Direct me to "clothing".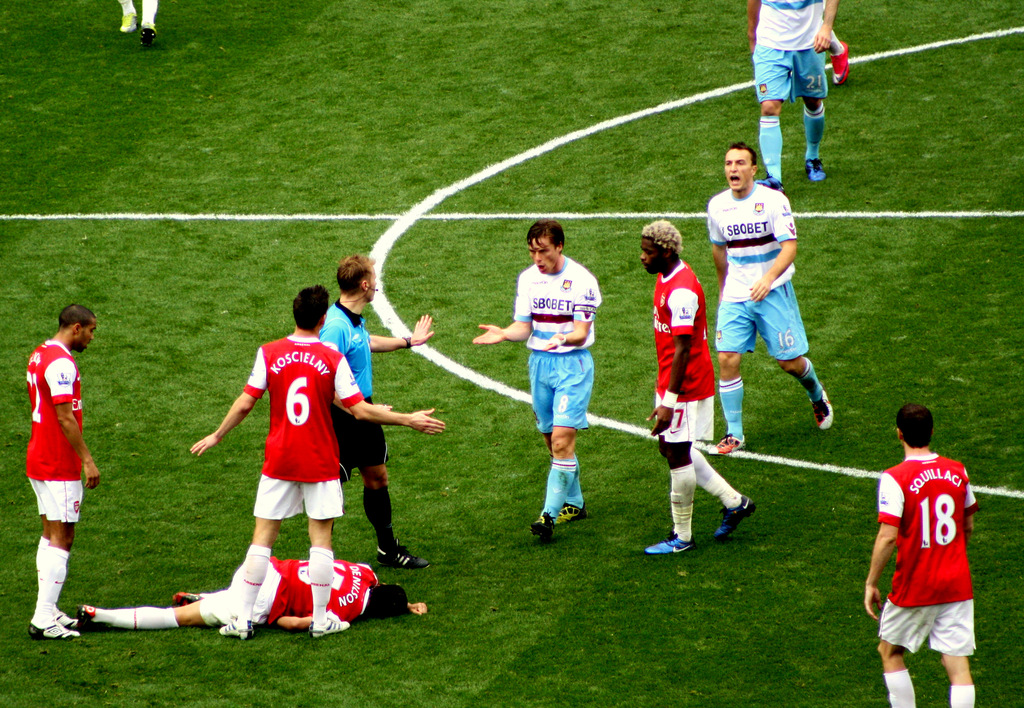
Direction: x1=204 y1=553 x2=376 y2=629.
